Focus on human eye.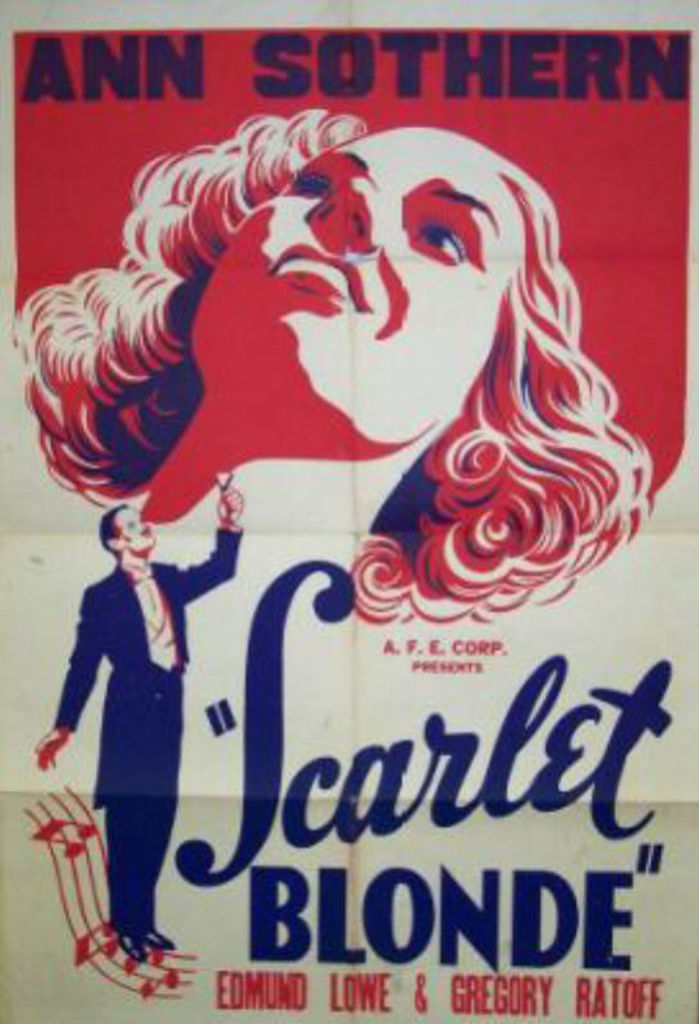
Focused at (406,204,478,275).
